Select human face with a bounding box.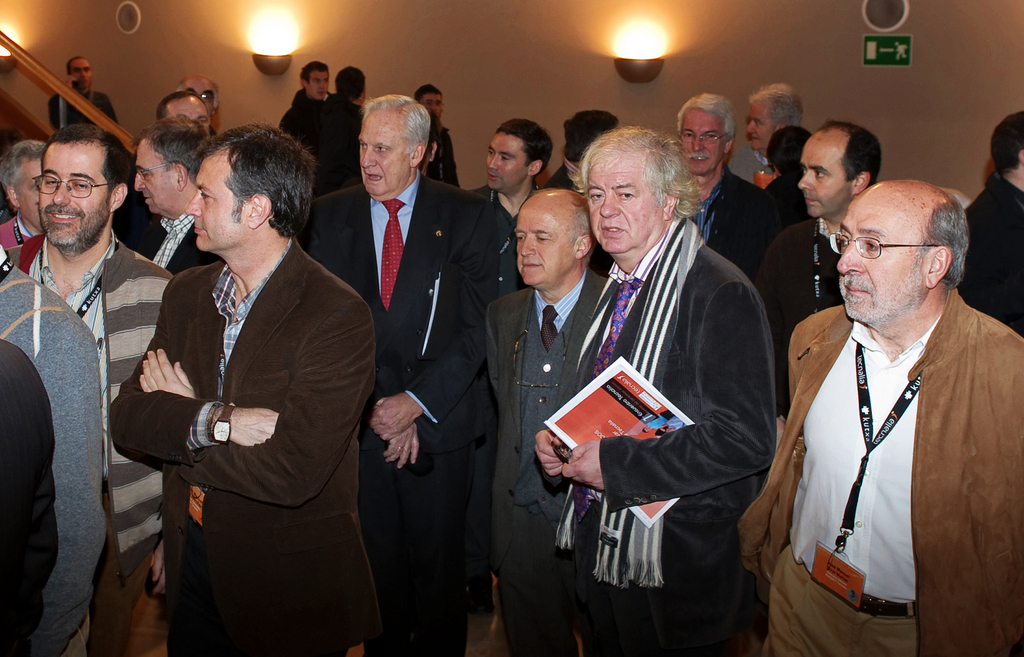
x1=38 y1=140 x2=110 y2=251.
